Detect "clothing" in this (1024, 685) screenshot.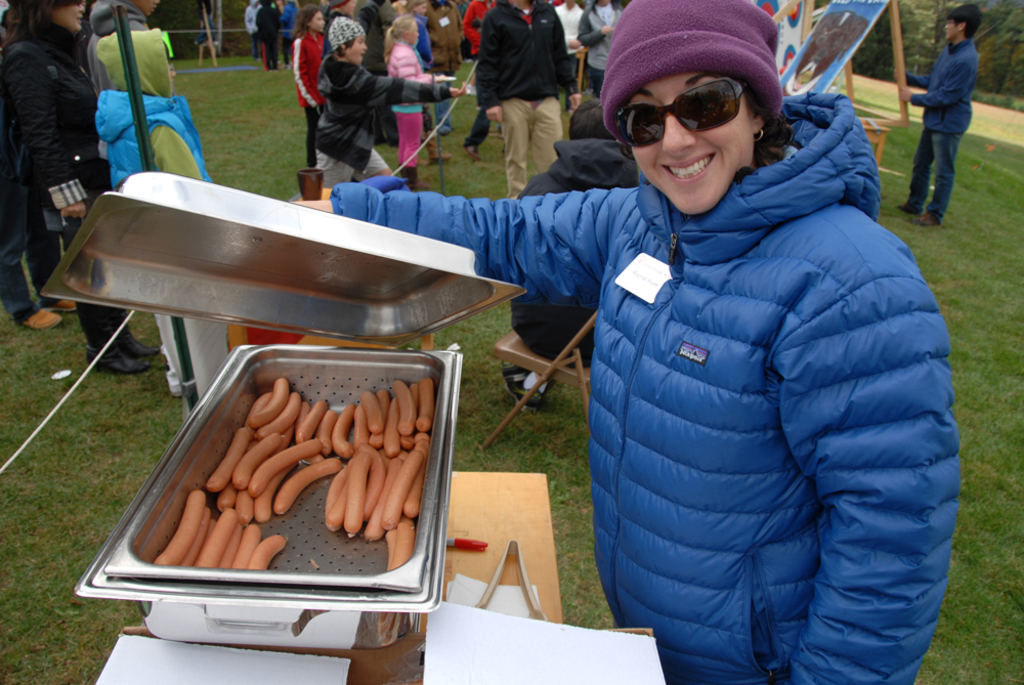
Detection: bbox=(391, 38, 427, 111).
